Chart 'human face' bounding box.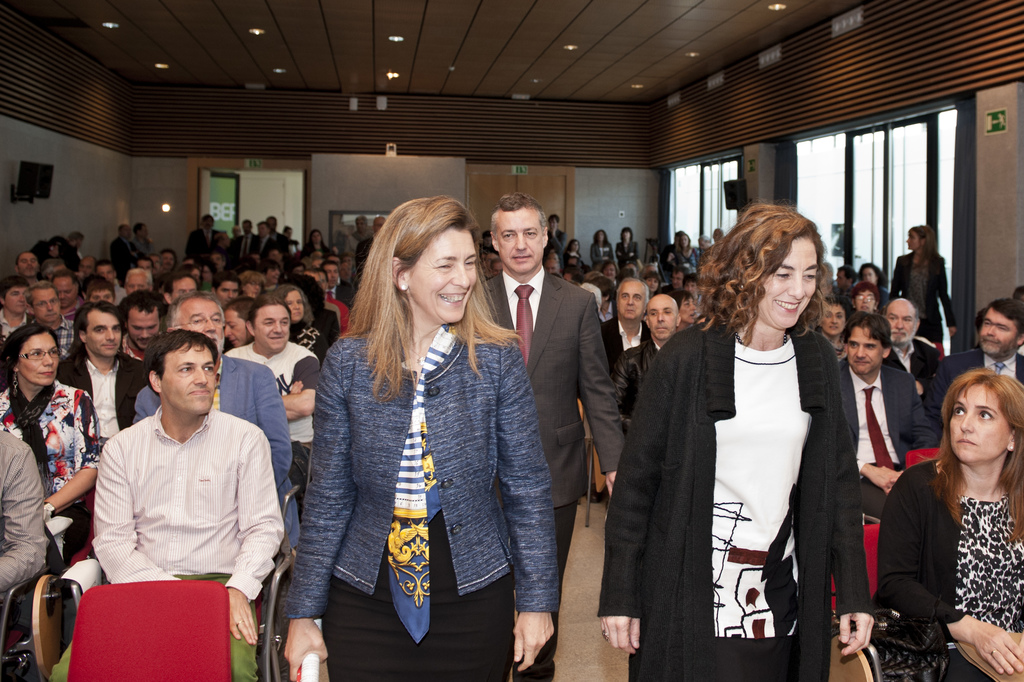
Charted: region(163, 250, 175, 267).
